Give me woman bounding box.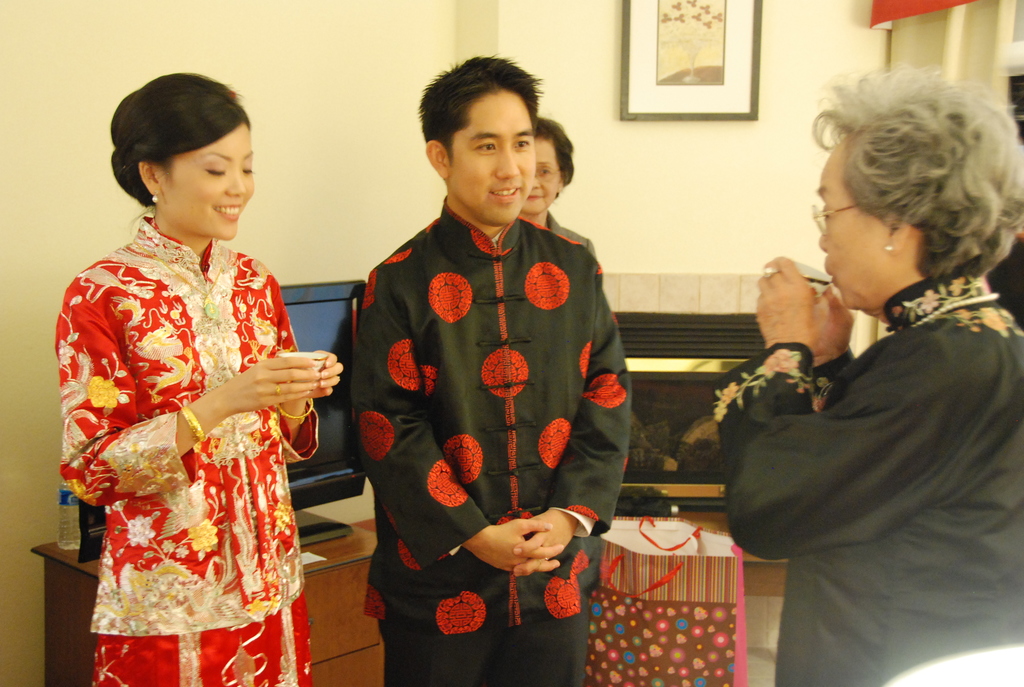
box(514, 112, 595, 258).
